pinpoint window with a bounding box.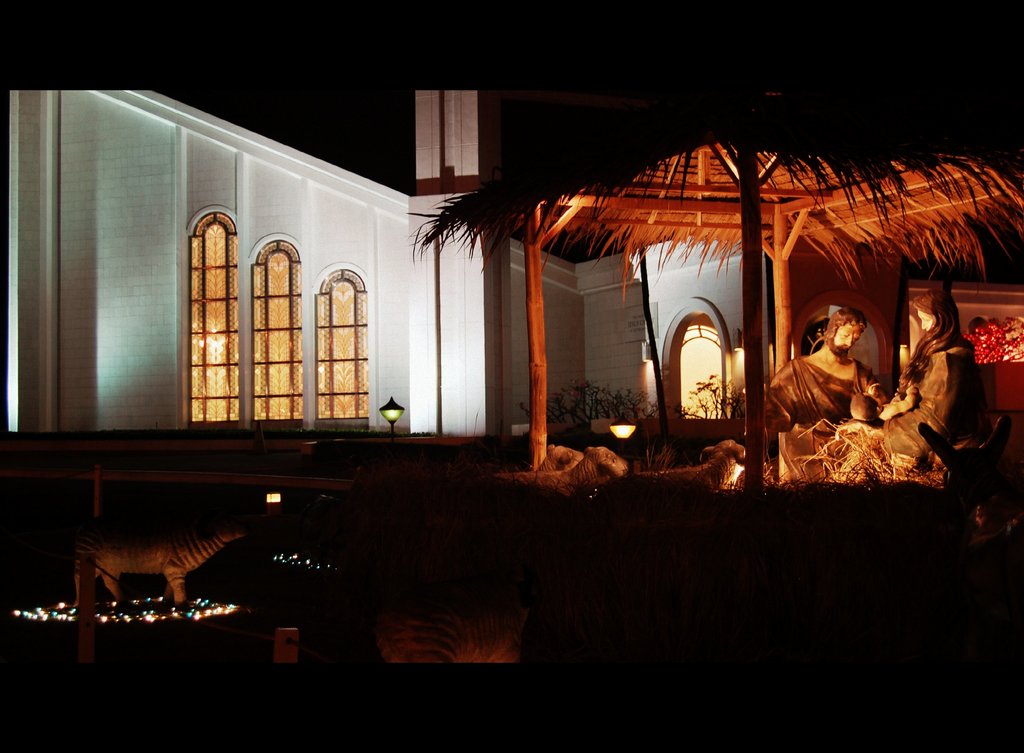
bbox=[189, 197, 243, 425].
